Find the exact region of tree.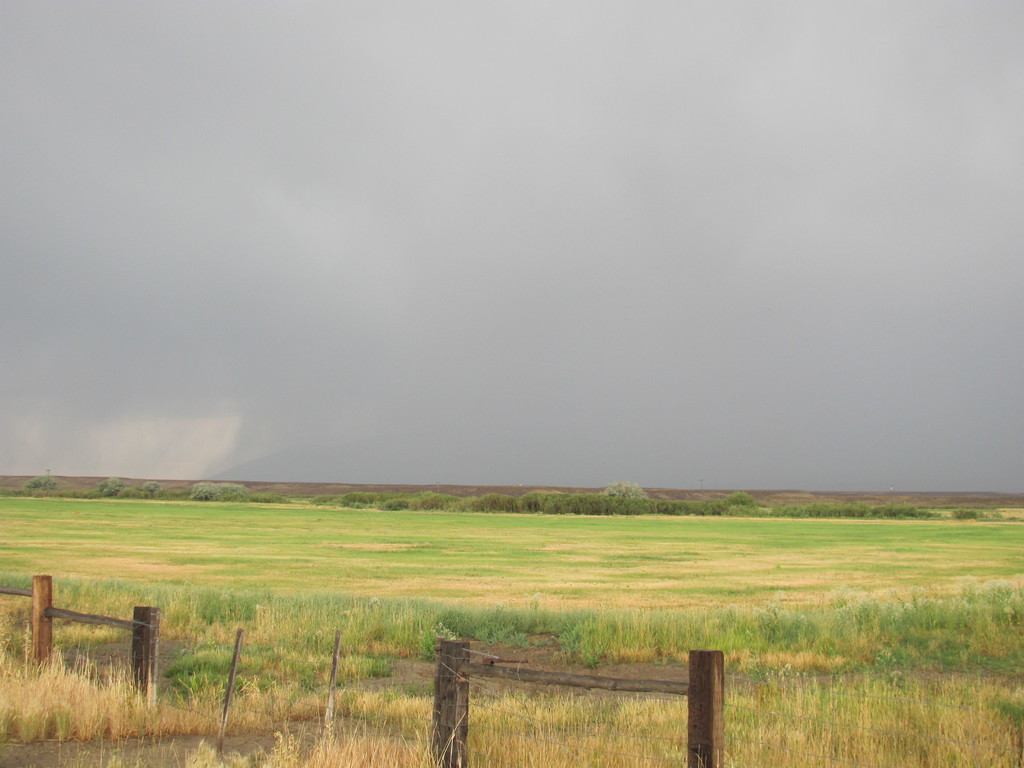
Exact region: left=191, top=481, right=218, bottom=502.
